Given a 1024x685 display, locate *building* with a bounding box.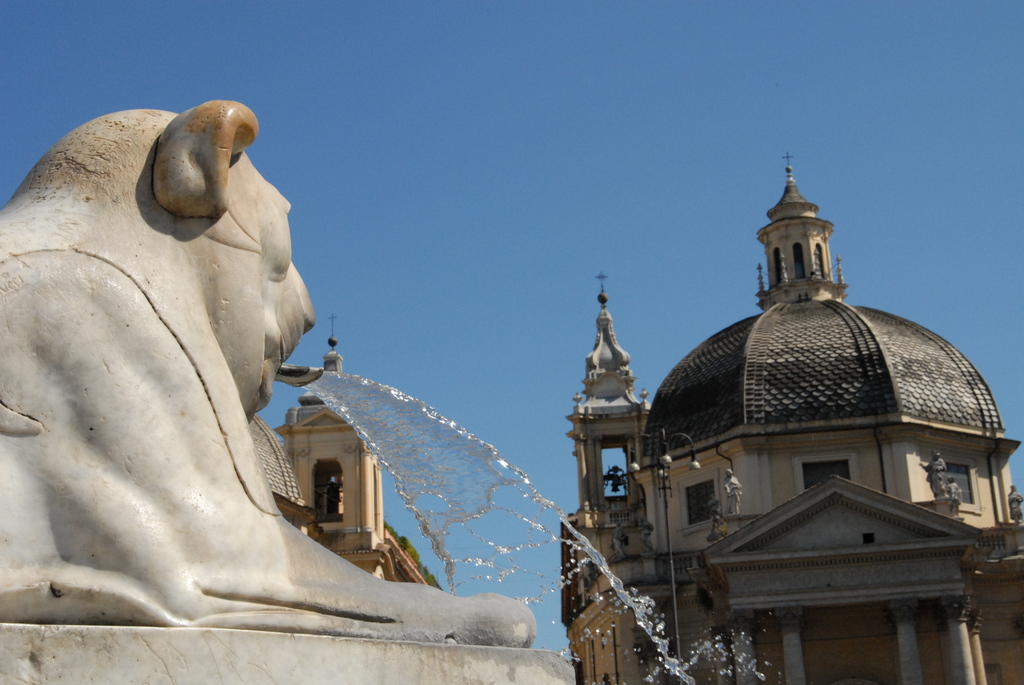
Located: [left=241, top=336, right=441, bottom=587].
